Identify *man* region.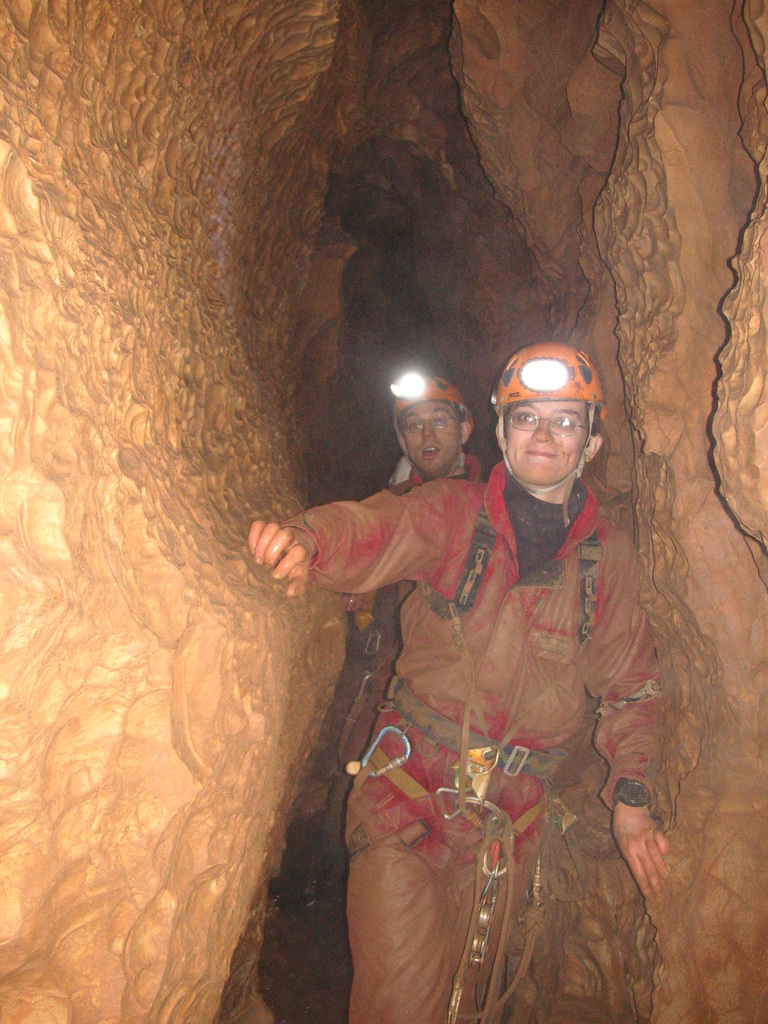
Region: <bbox>247, 342, 668, 1023</bbox>.
